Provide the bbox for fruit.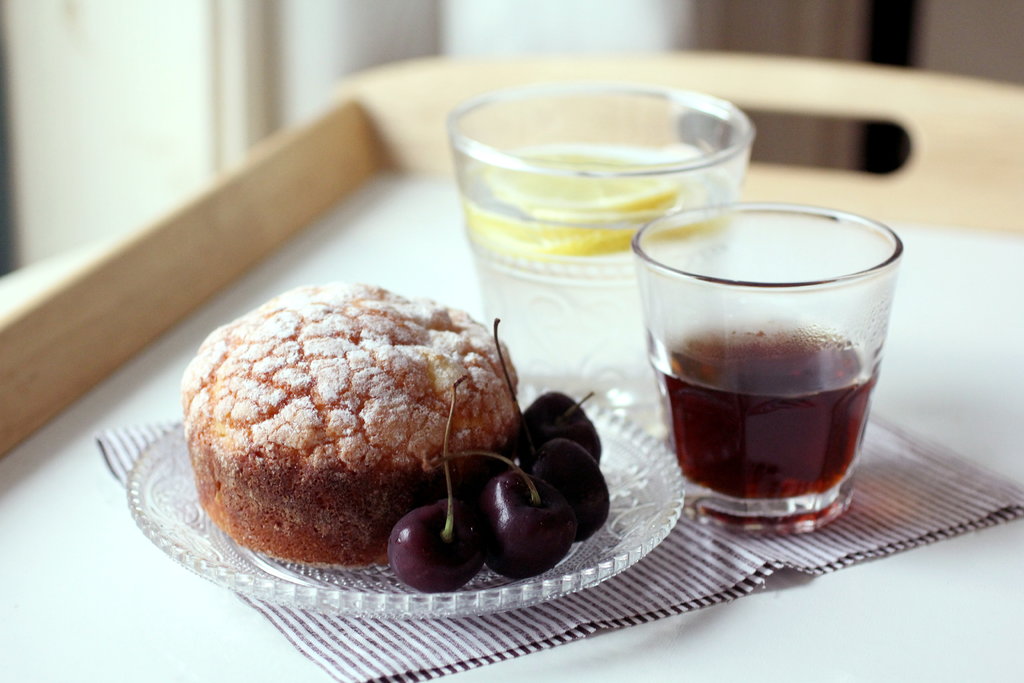
(left=518, top=390, right=600, bottom=466).
